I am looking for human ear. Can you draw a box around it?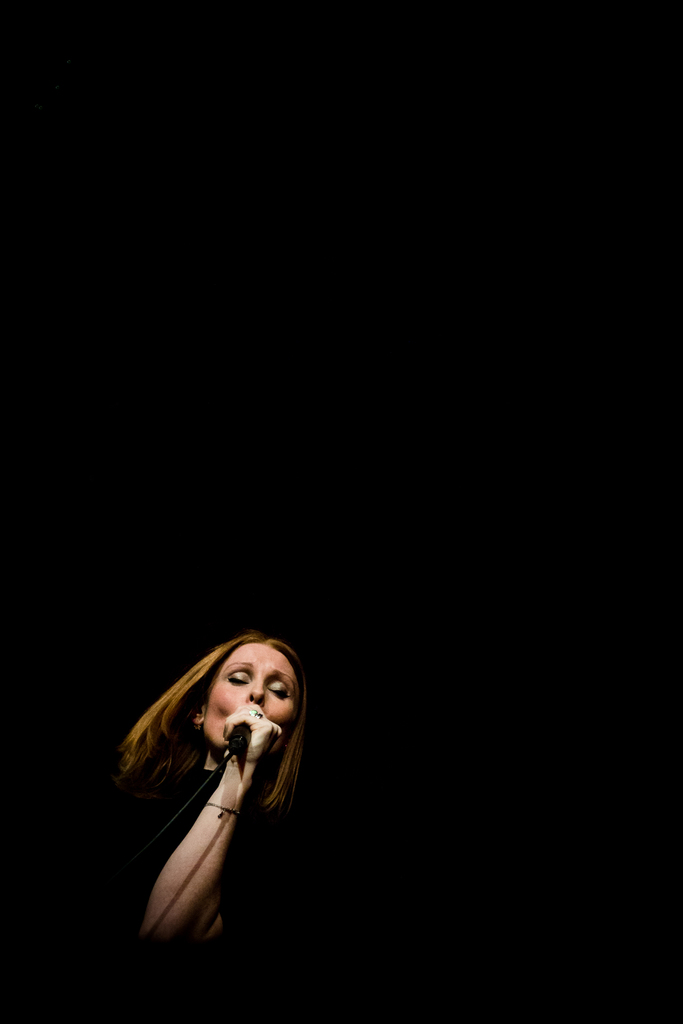
Sure, the bounding box is [188, 696, 203, 723].
